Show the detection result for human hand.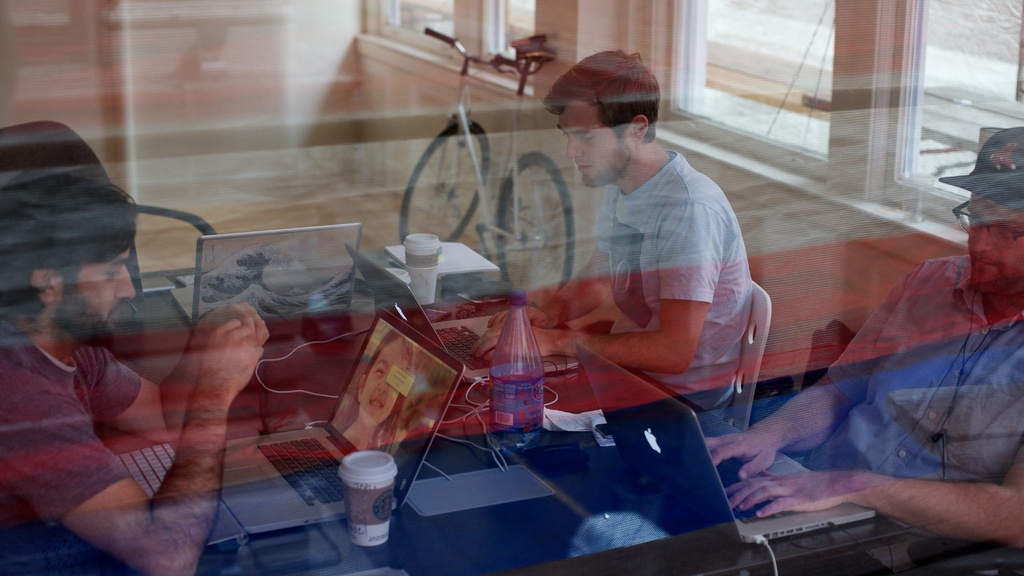
[x1=467, y1=318, x2=555, y2=363].
